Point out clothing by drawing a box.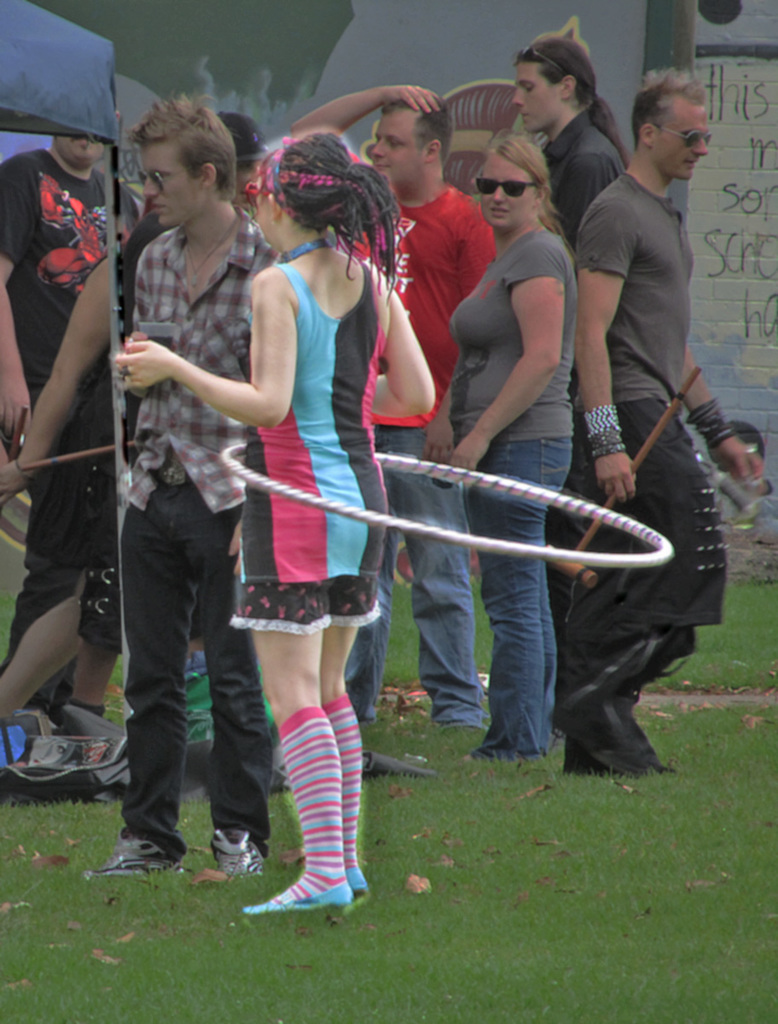
542:97:624:236.
